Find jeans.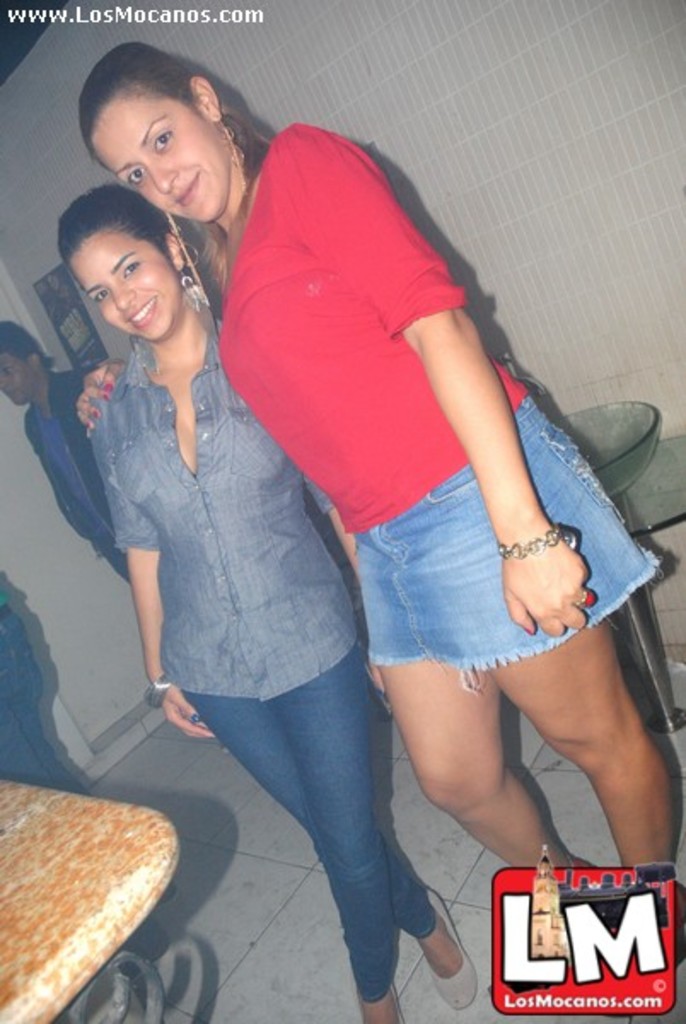
detection(167, 684, 428, 997).
